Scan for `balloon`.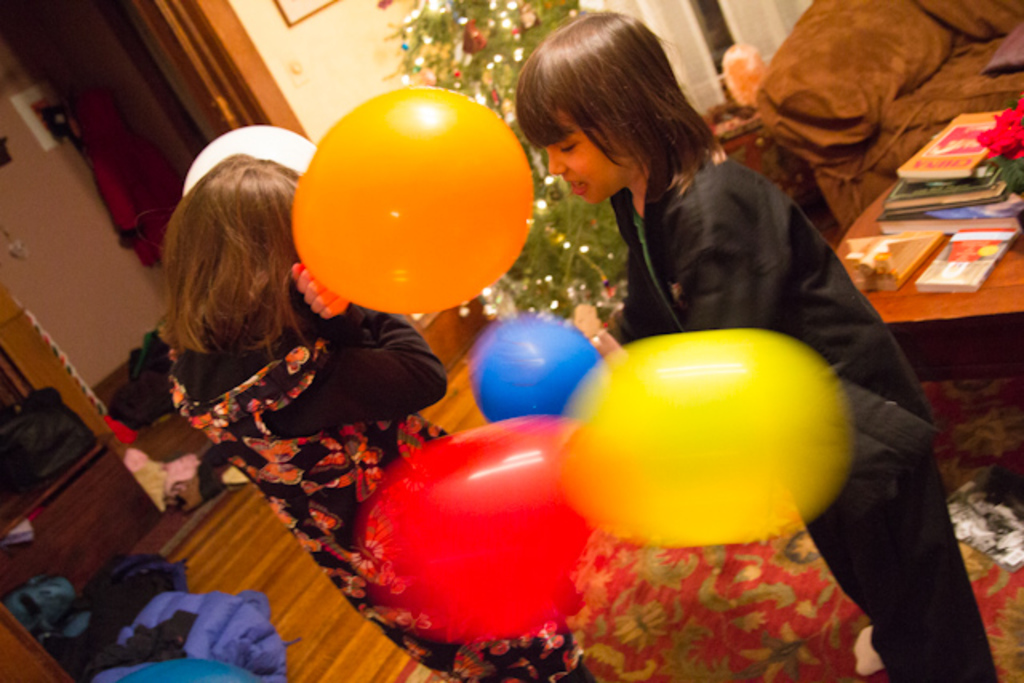
Scan result: [left=288, top=80, right=534, bottom=323].
